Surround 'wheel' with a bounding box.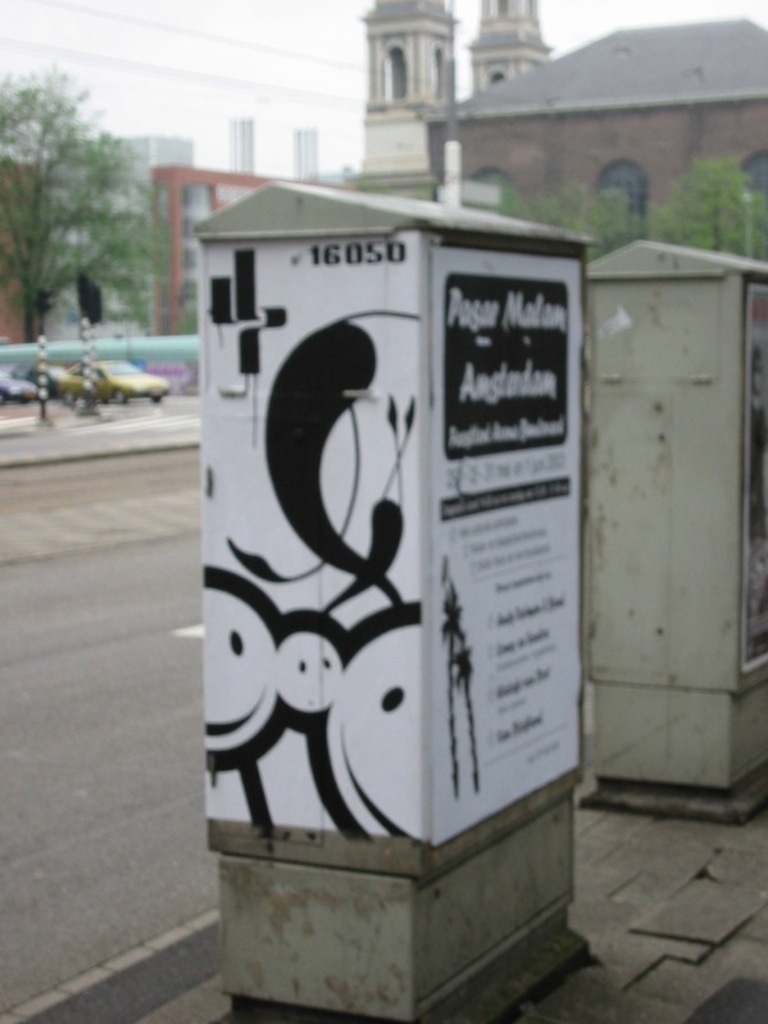
Rect(114, 388, 129, 403).
